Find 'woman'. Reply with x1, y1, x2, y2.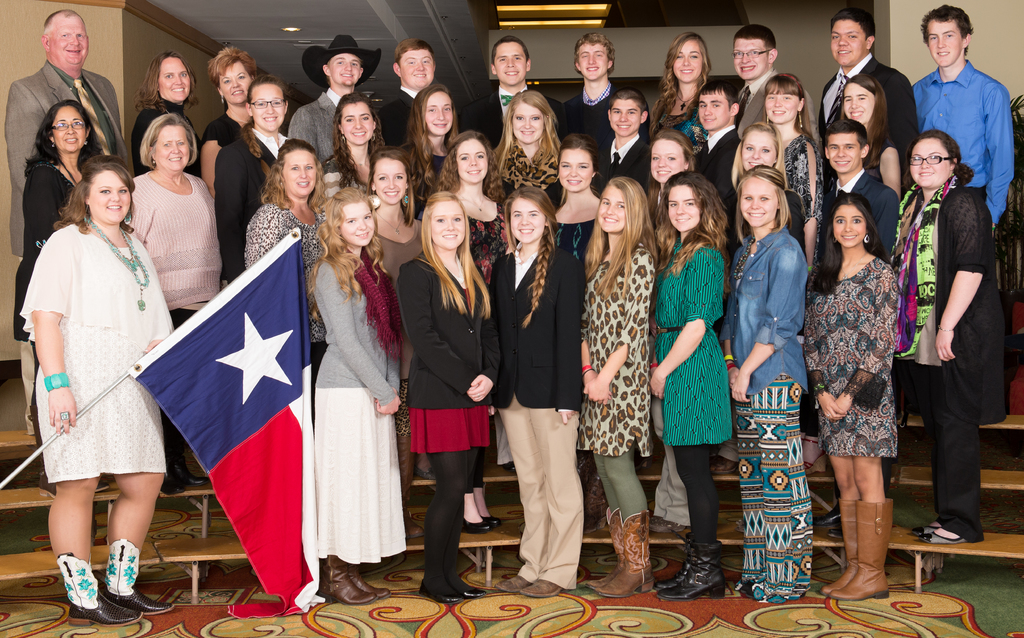
650, 174, 736, 602.
